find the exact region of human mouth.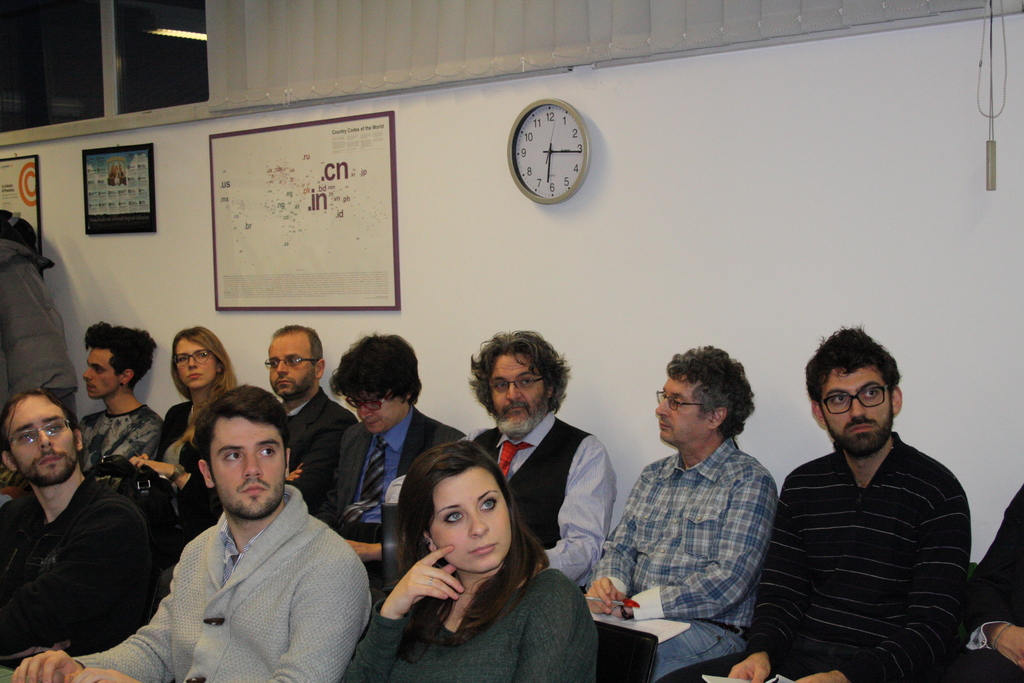
Exact region: x1=42 y1=452 x2=63 y2=466.
